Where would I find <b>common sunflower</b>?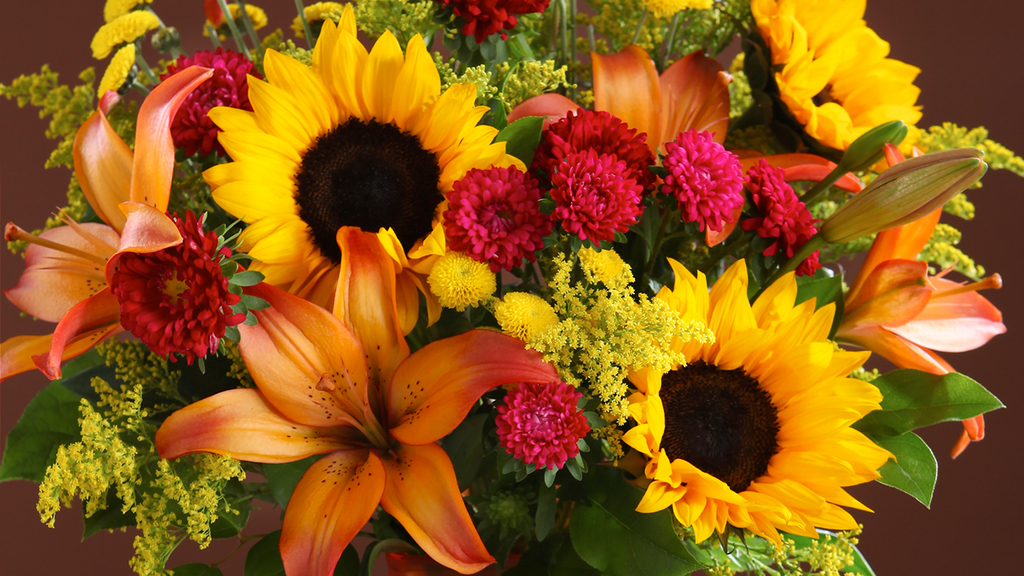
At [left=748, top=0, right=925, bottom=170].
